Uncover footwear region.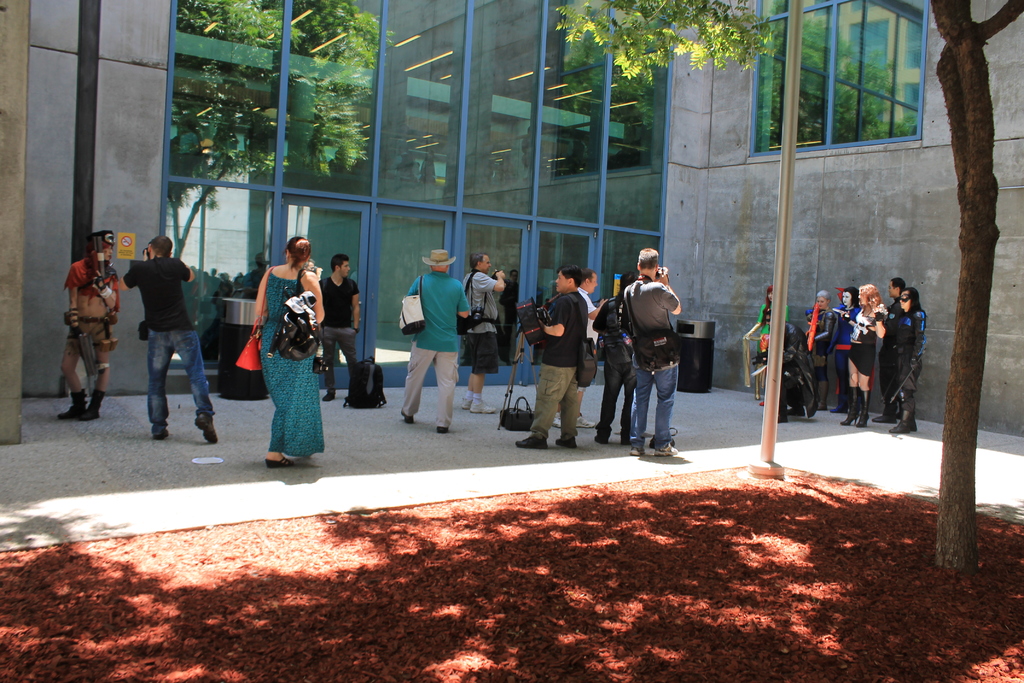
Uncovered: bbox(463, 396, 477, 415).
